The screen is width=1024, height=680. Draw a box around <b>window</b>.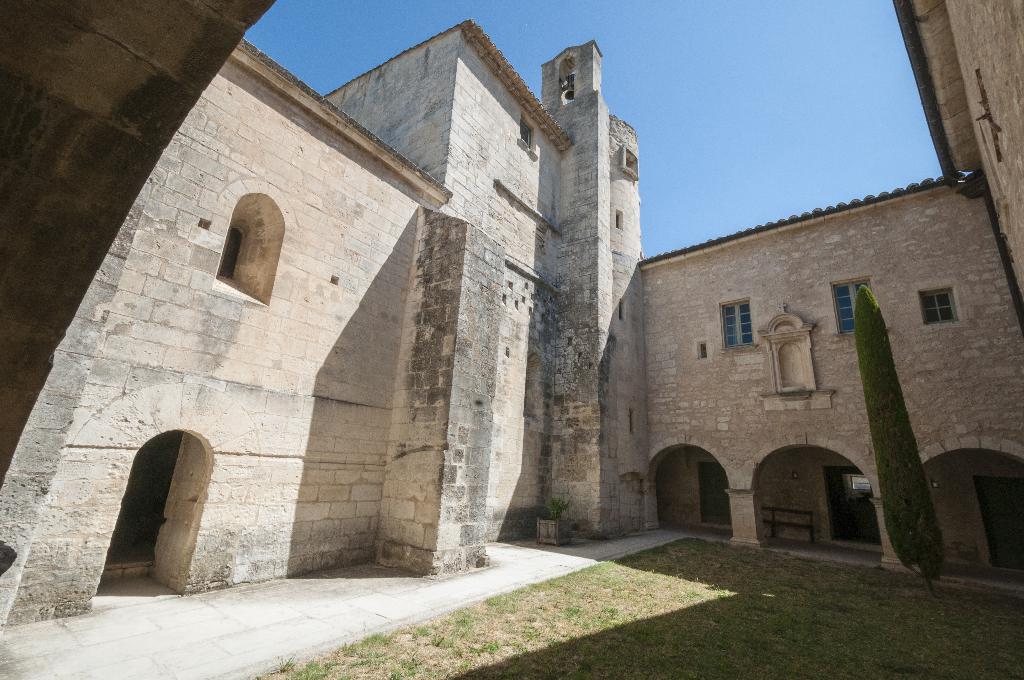
(920,290,957,319).
